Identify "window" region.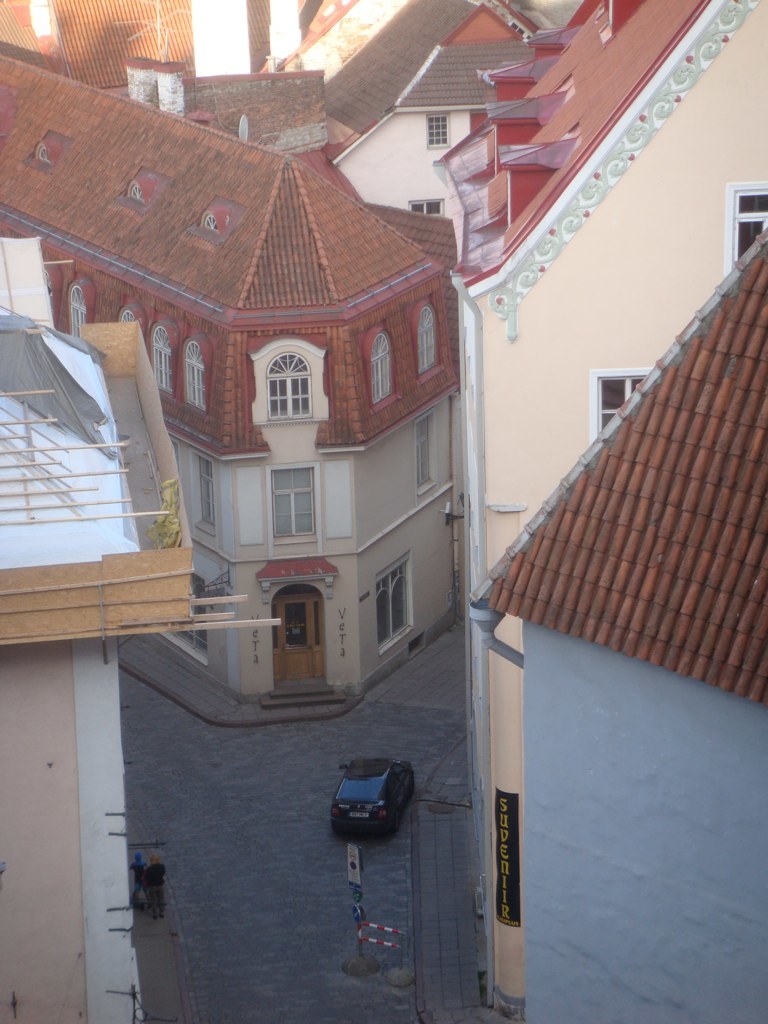
Region: 370:565:405:649.
